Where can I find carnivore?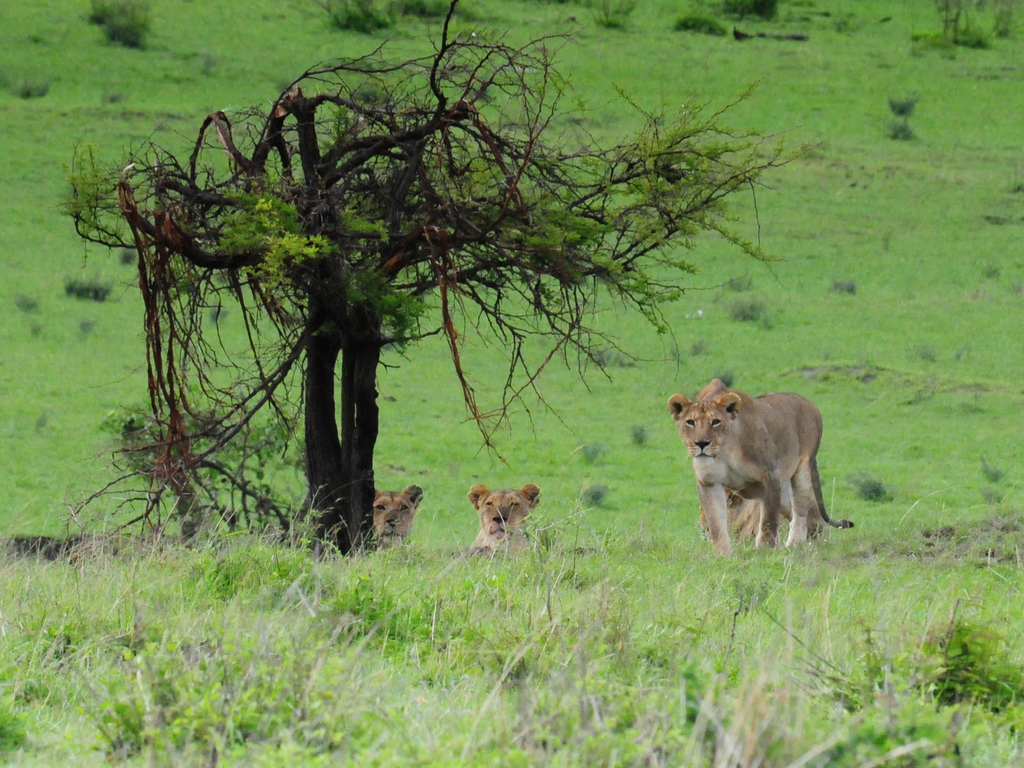
You can find it at bbox=(667, 385, 840, 547).
